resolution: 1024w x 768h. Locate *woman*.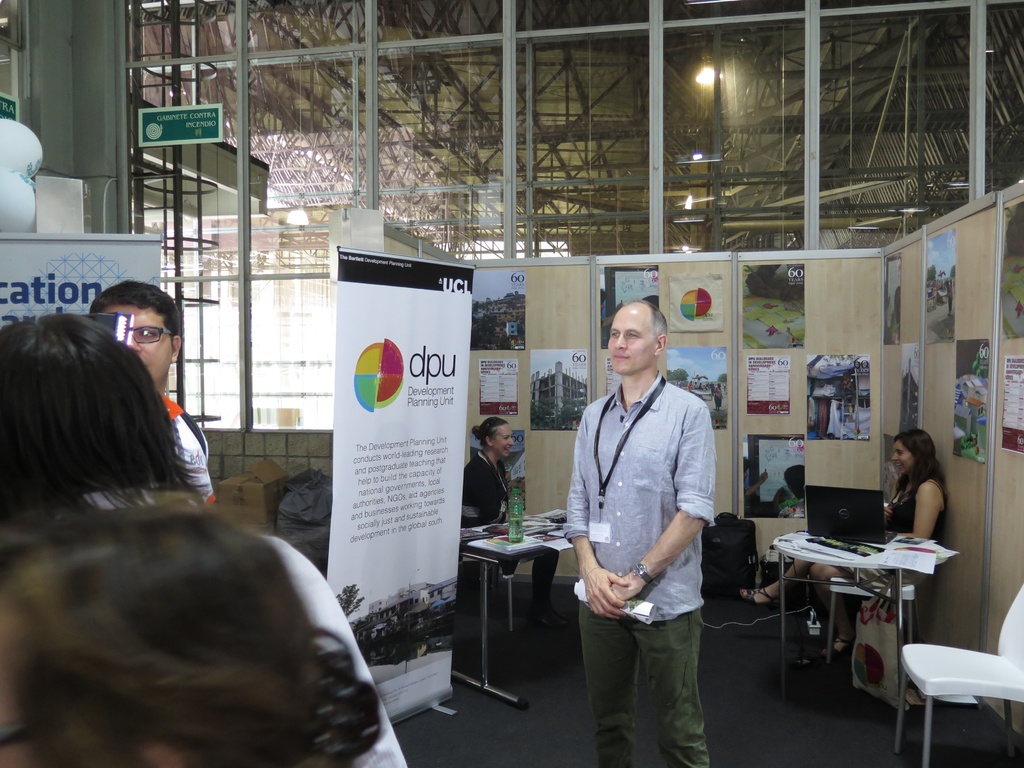
<box>0,509,381,767</box>.
